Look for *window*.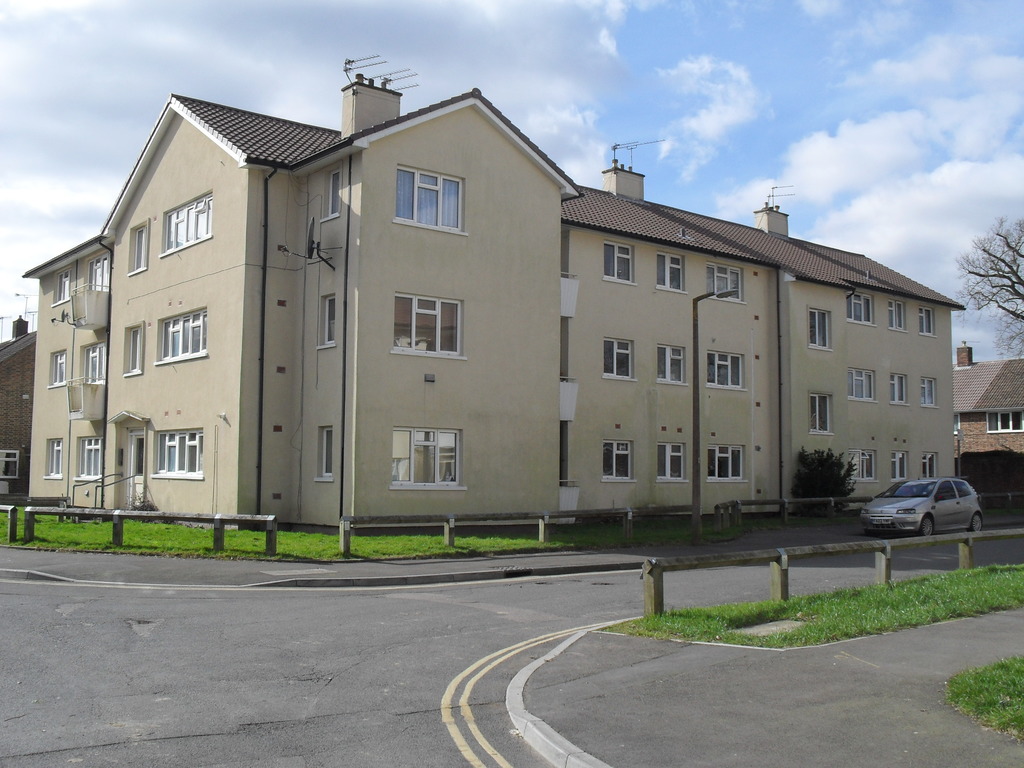
Found: BBox(659, 346, 685, 383).
